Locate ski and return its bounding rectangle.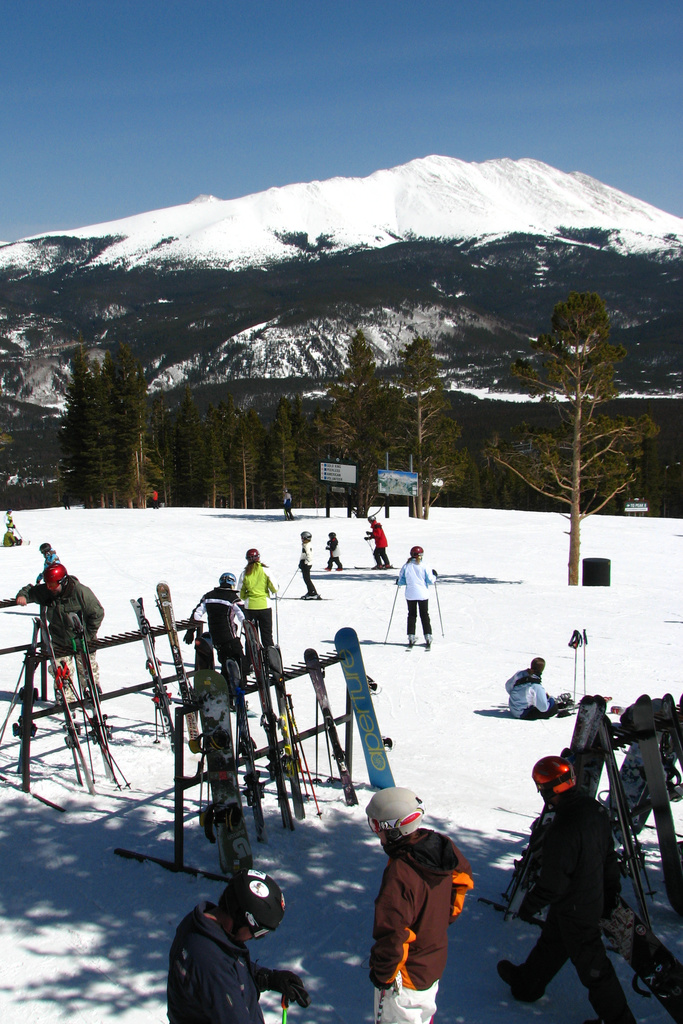
327/610/402/794.
